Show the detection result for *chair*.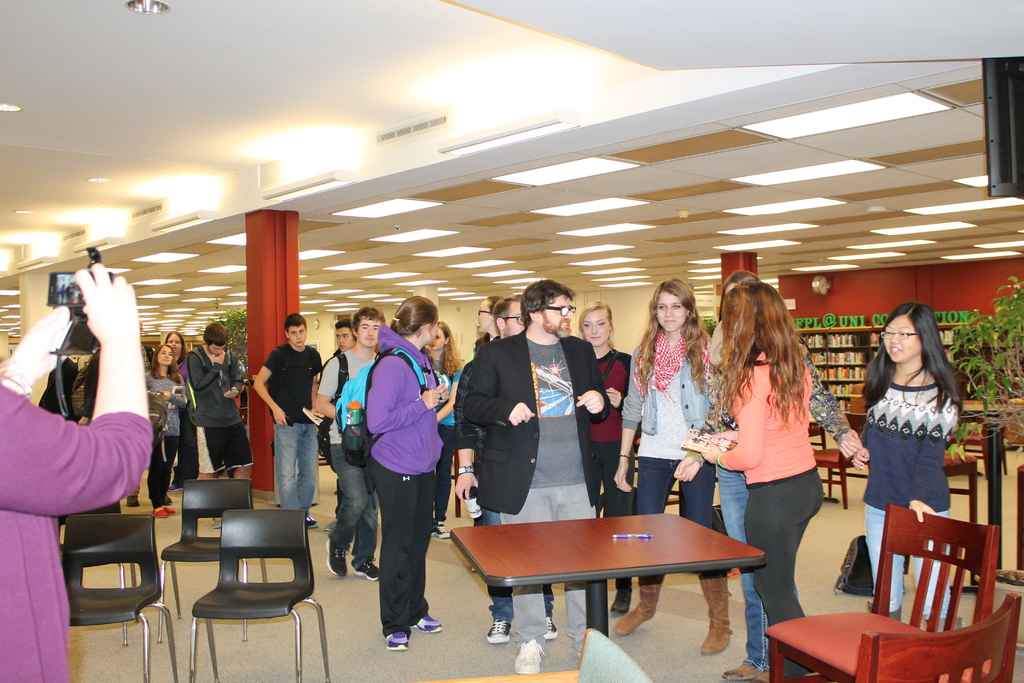
{"x1": 812, "y1": 410, "x2": 874, "y2": 506}.
